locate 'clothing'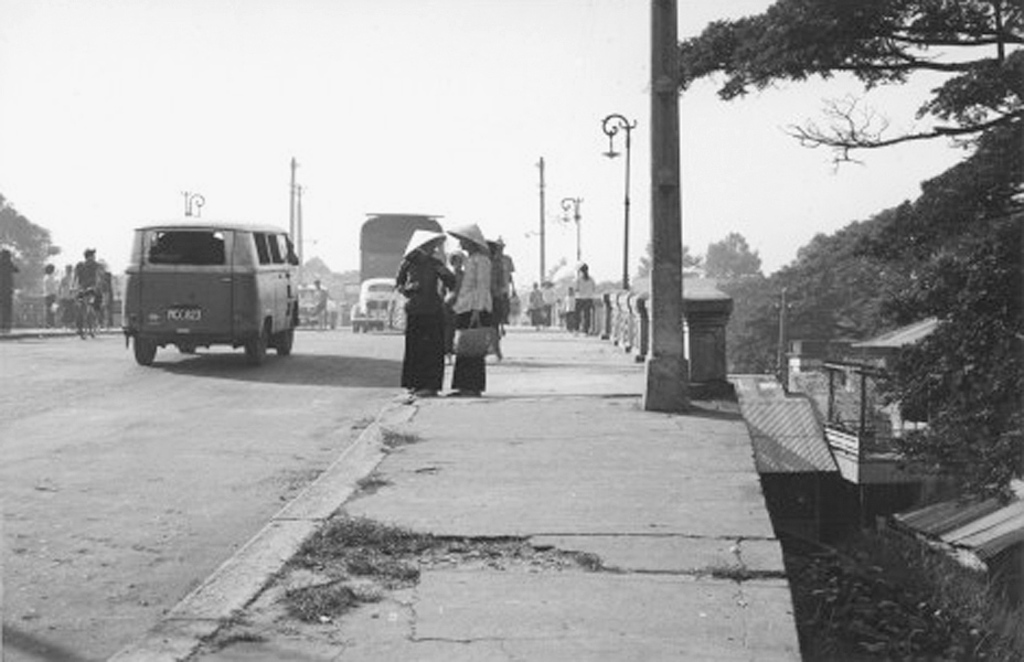
rect(573, 269, 597, 331)
